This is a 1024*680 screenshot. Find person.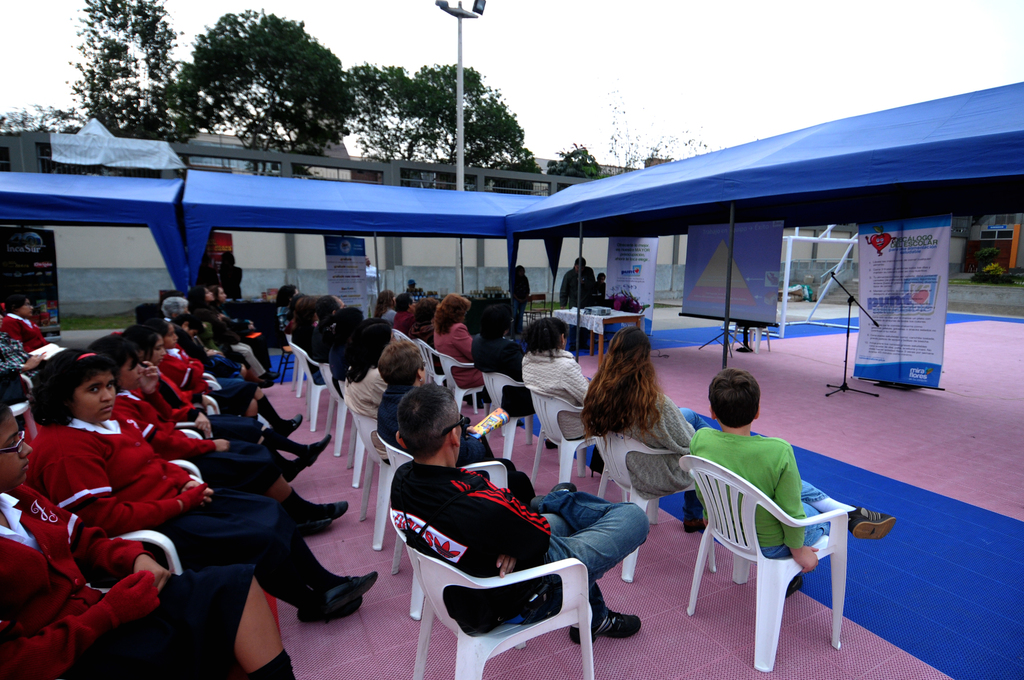
Bounding box: (688,365,895,588).
